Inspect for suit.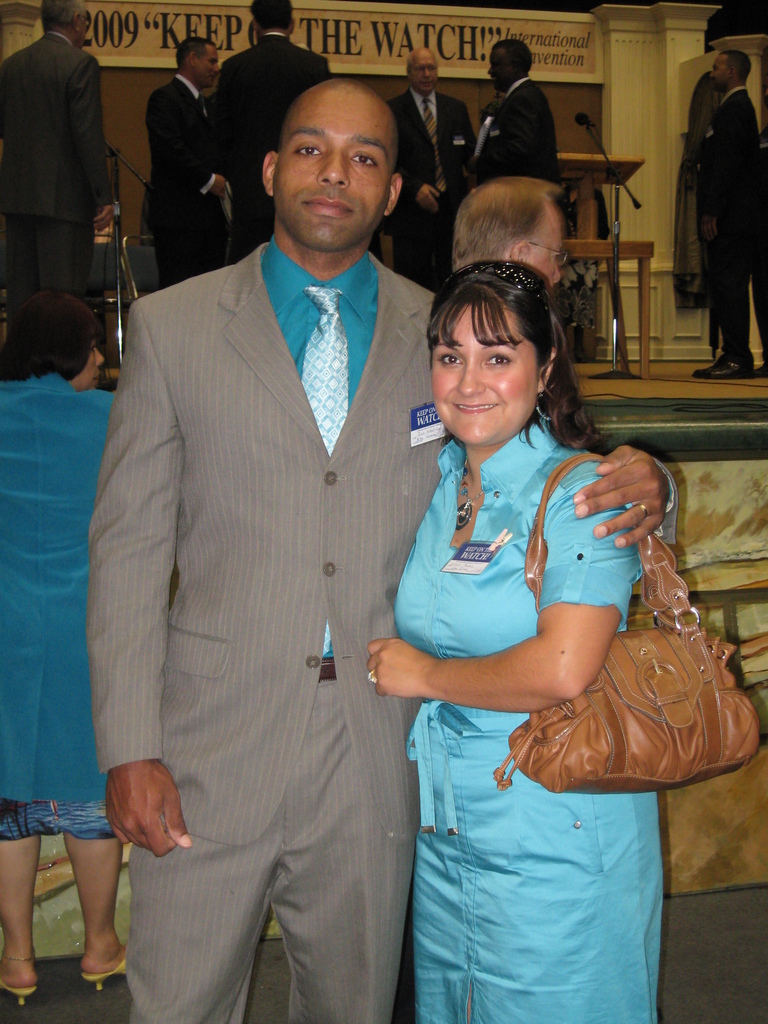
Inspection: x1=139 y1=73 x2=218 y2=285.
